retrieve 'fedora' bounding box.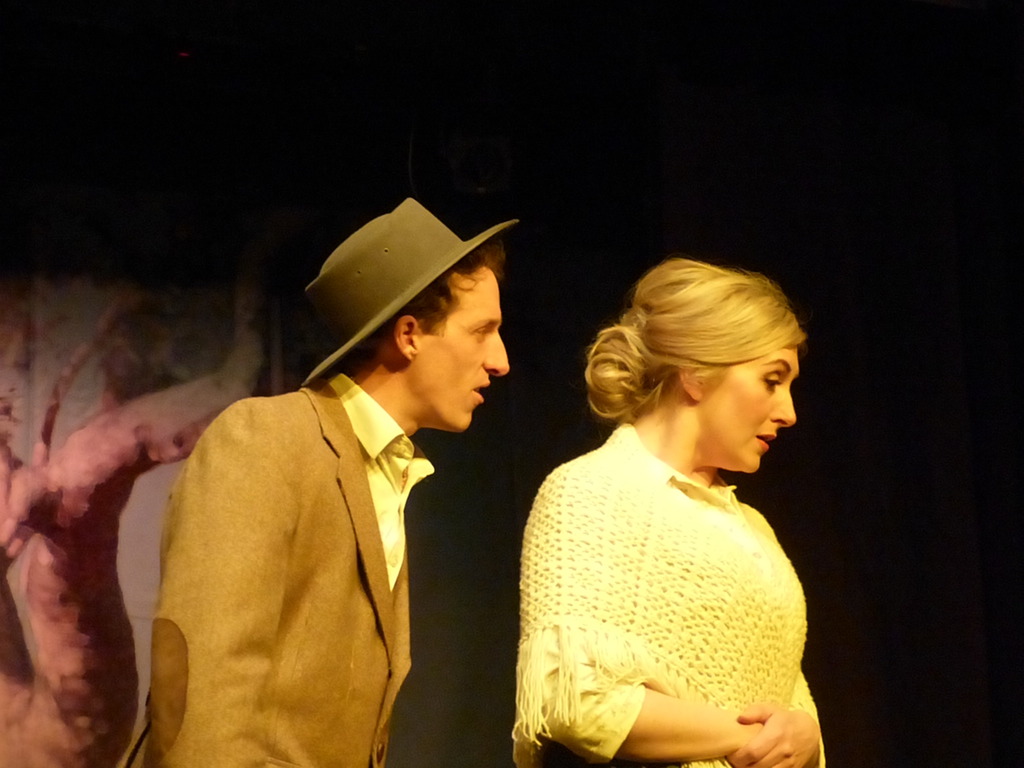
Bounding box: pyautogui.locateOnScreen(276, 183, 541, 387).
